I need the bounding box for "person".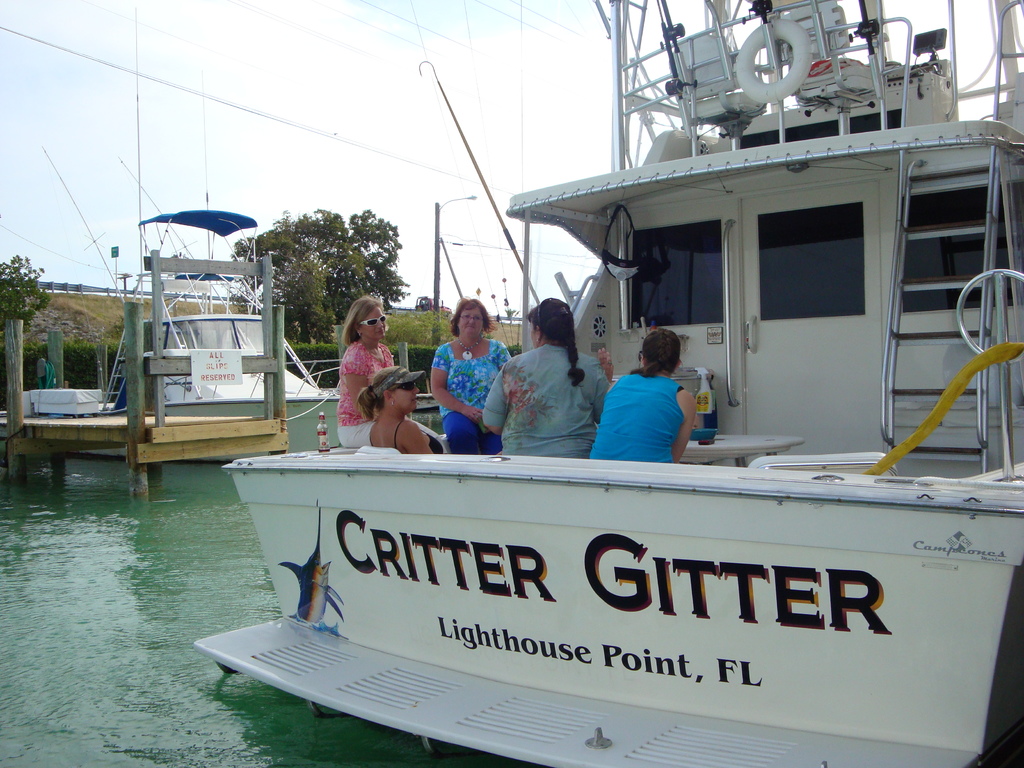
Here it is: {"left": 356, "top": 365, "right": 437, "bottom": 451}.
